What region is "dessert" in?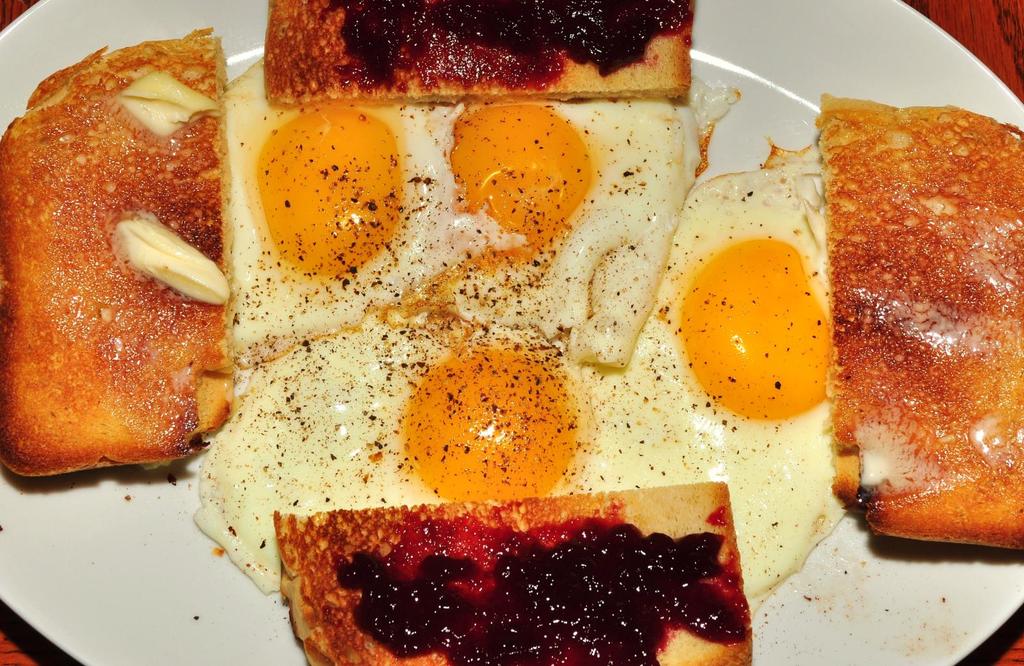
pyautogui.locateOnScreen(57, 64, 952, 654).
